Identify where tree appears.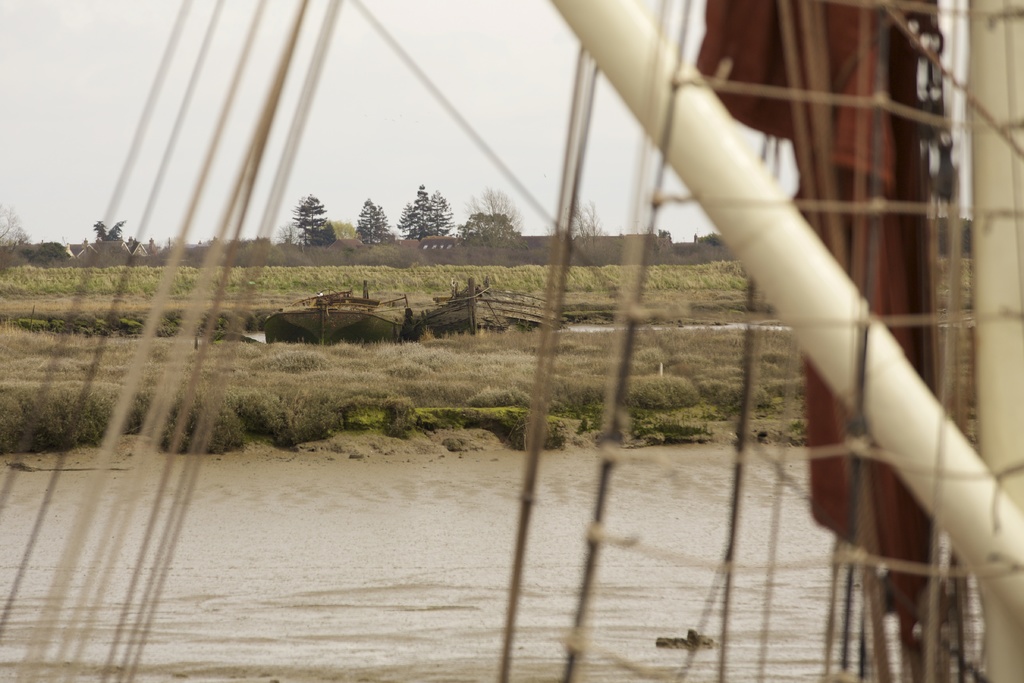
Appears at [x1=355, y1=197, x2=390, y2=243].
